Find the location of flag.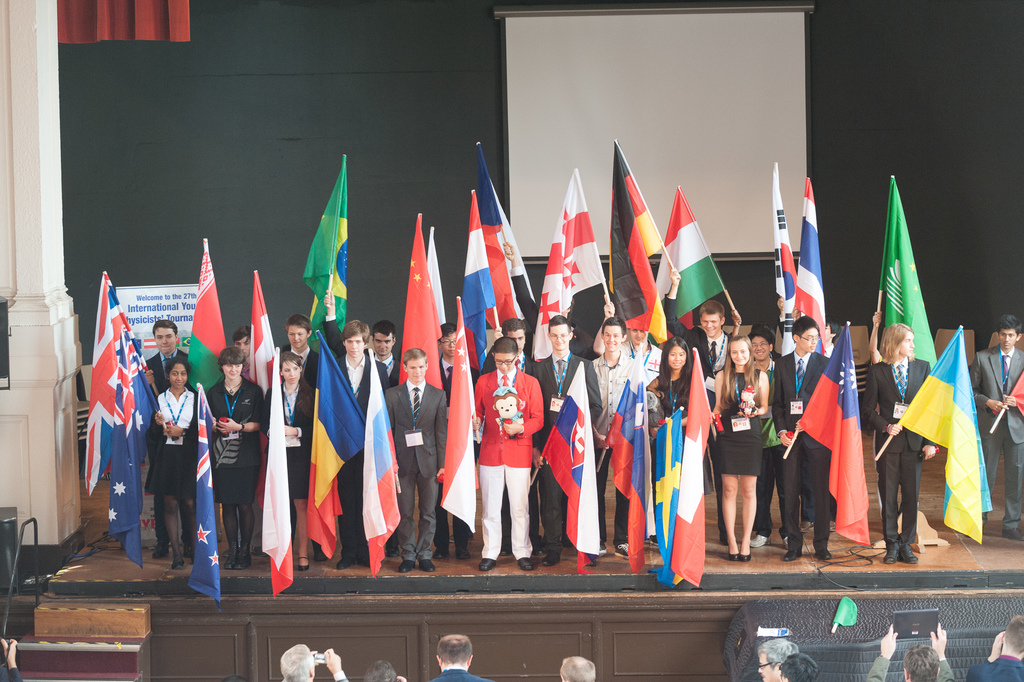
Location: bbox(876, 172, 942, 370).
